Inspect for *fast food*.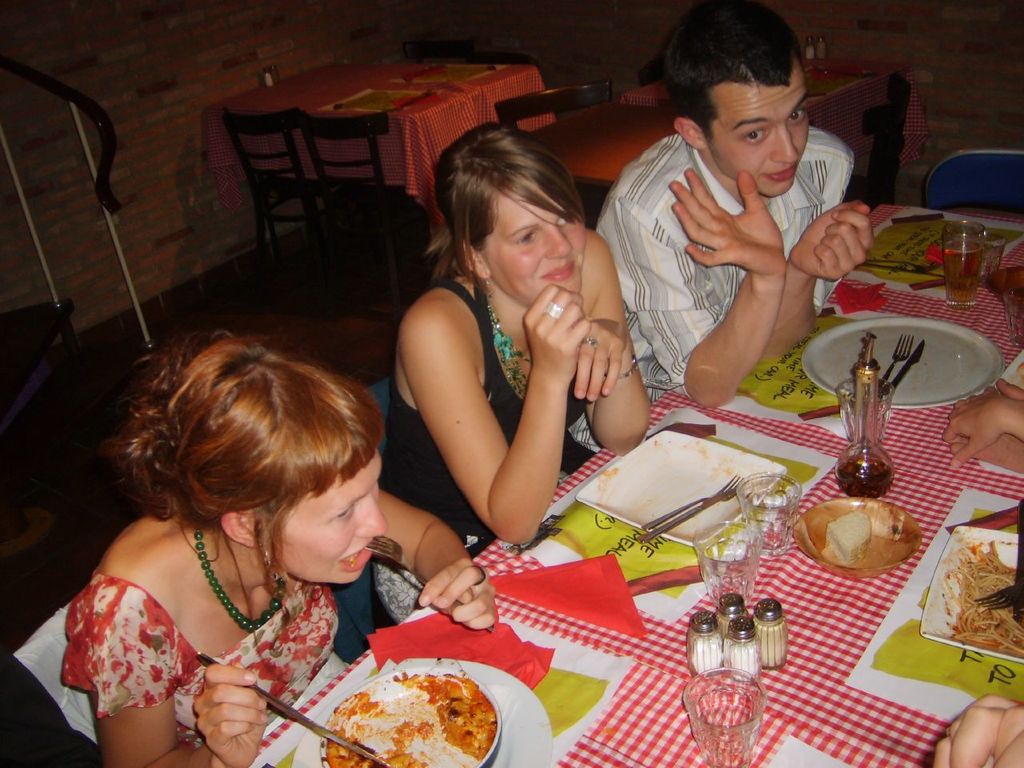
Inspection: detection(303, 674, 510, 763).
